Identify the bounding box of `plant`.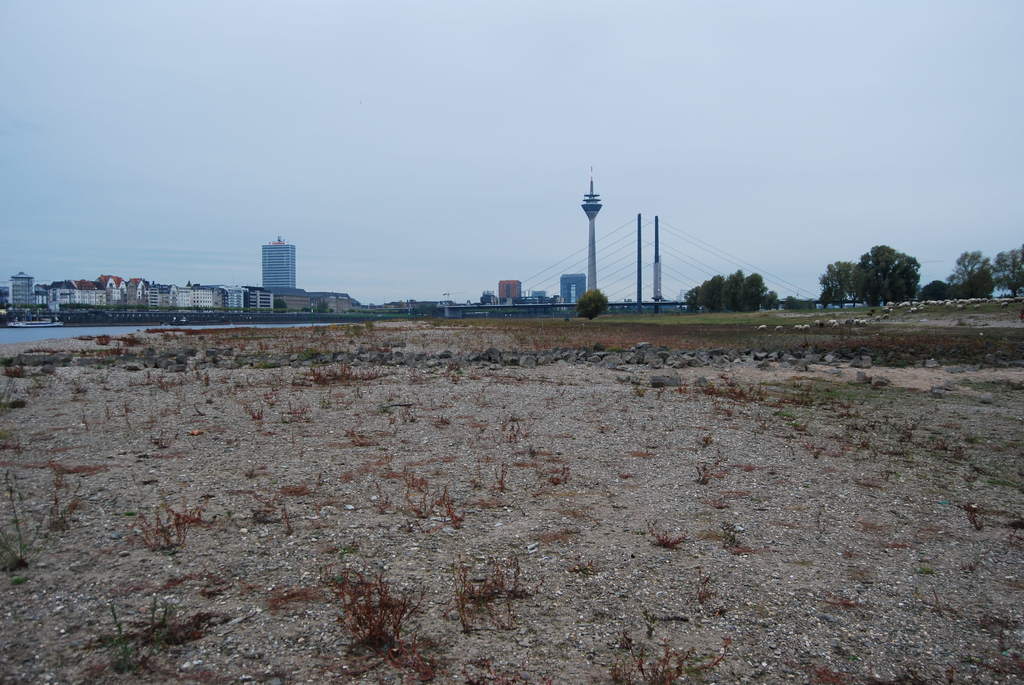
rect(295, 559, 443, 668).
